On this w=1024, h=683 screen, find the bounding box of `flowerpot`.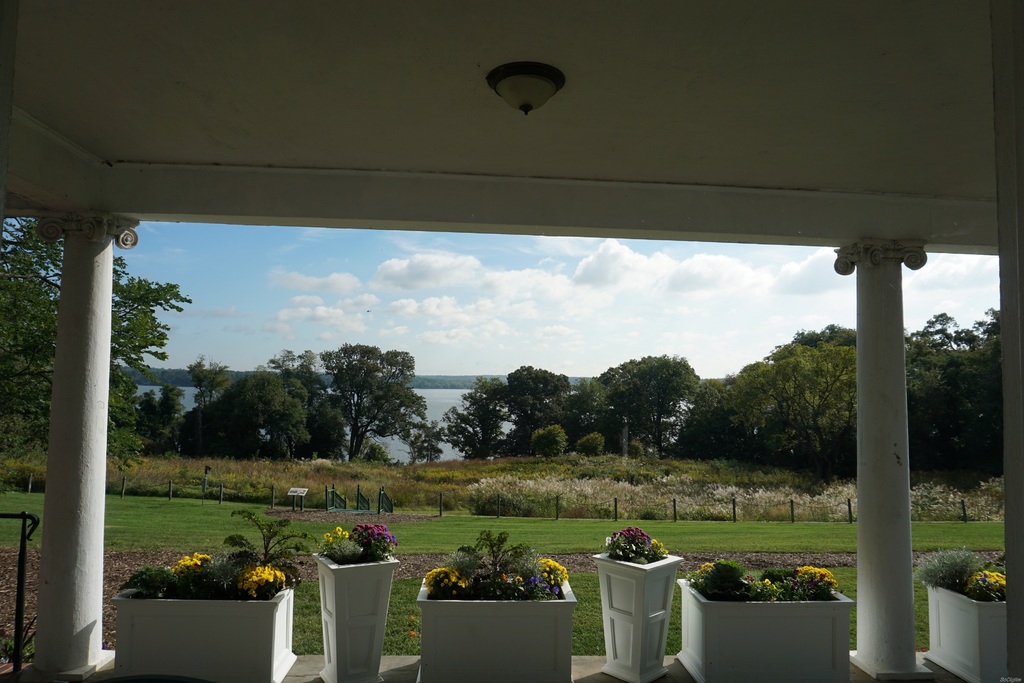
Bounding box: crop(109, 588, 292, 680).
